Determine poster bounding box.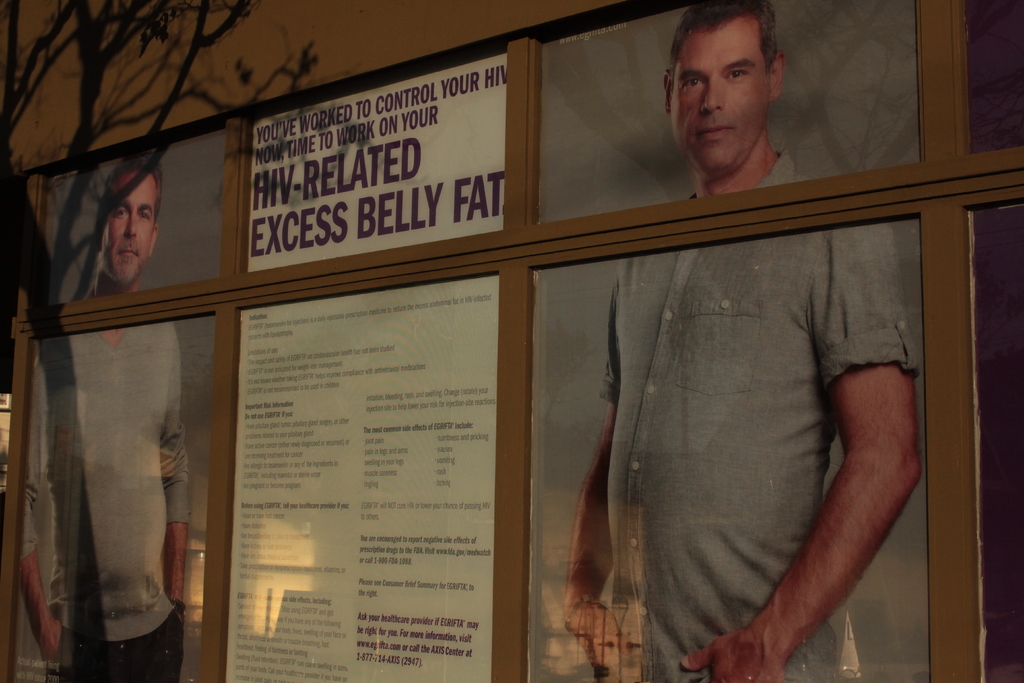
Determined: [x1=47, y1=125, x2=228, y2=305].
